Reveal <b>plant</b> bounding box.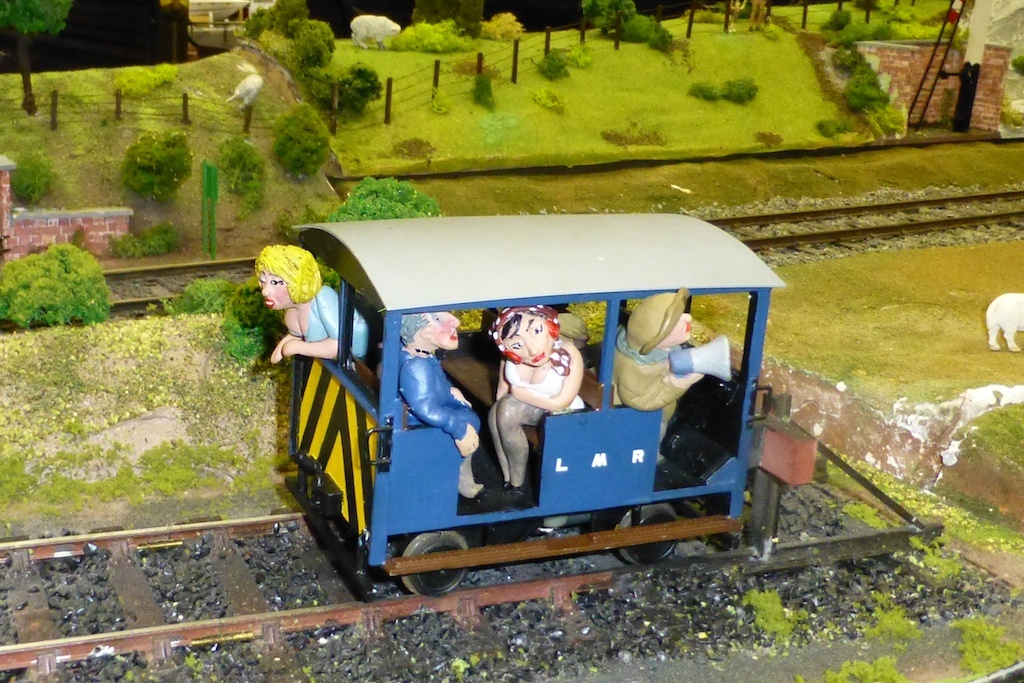
Revealed: bbox(118, 127, 190, 208).
